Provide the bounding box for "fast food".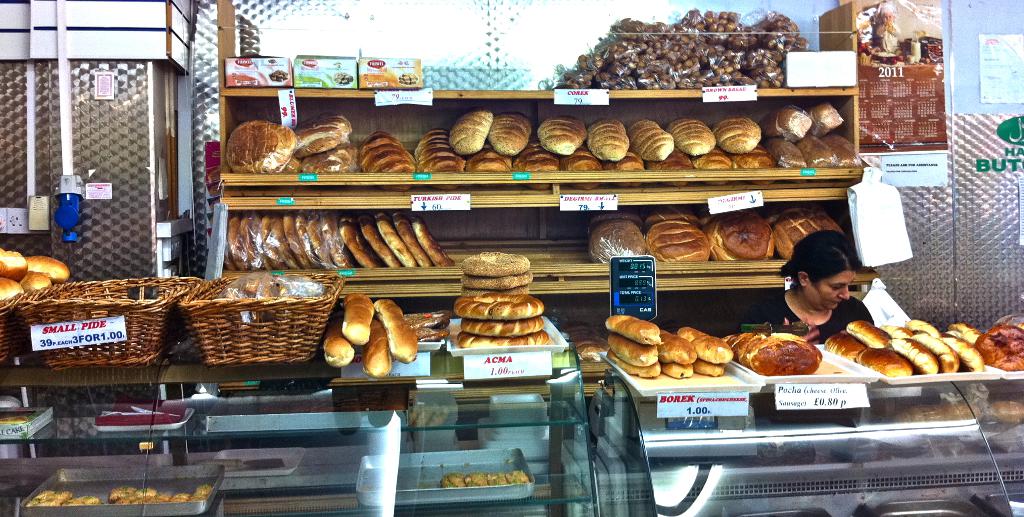
[left=0, top=249, right=70, bottom=304].
